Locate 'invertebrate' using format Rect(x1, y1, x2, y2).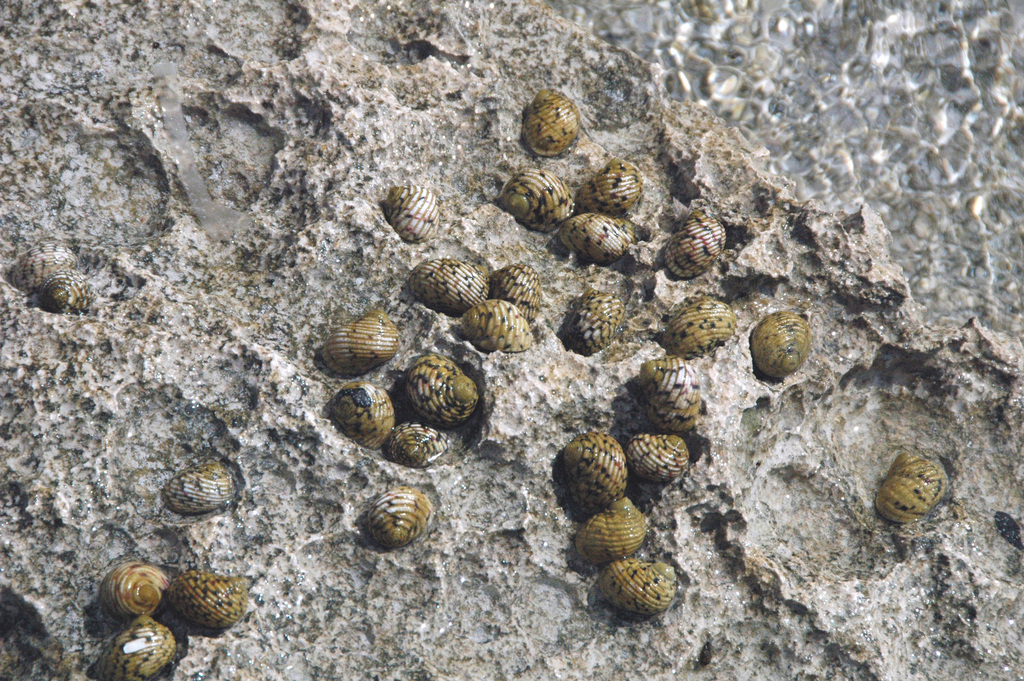
Rect(458, 295, 535, 355).
